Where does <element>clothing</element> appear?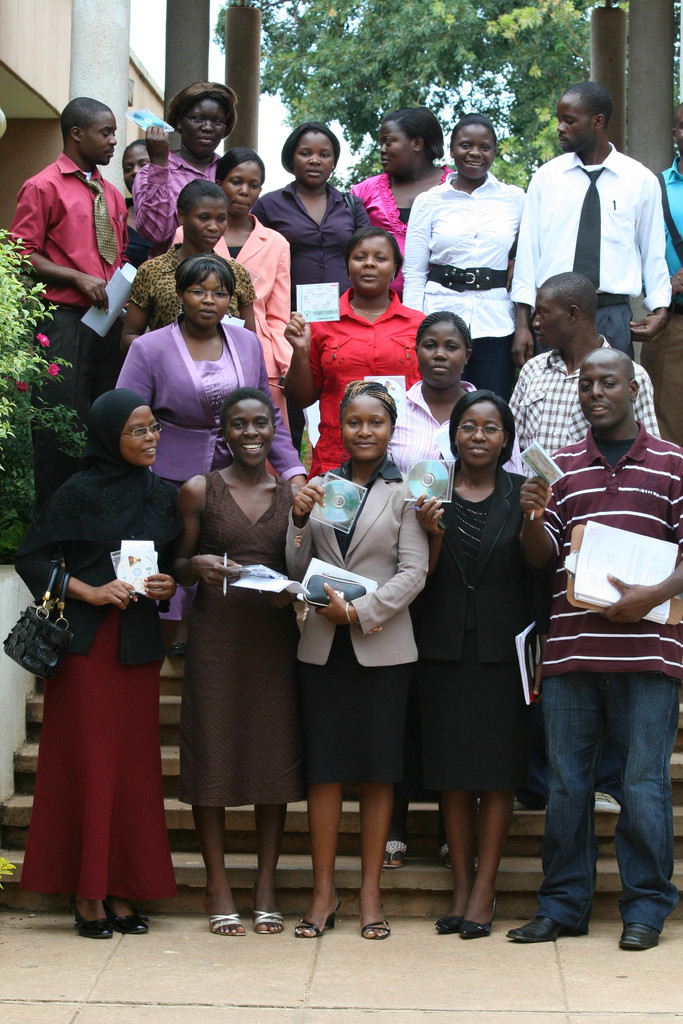
Appears at crop(135, 139, 220, 251).
